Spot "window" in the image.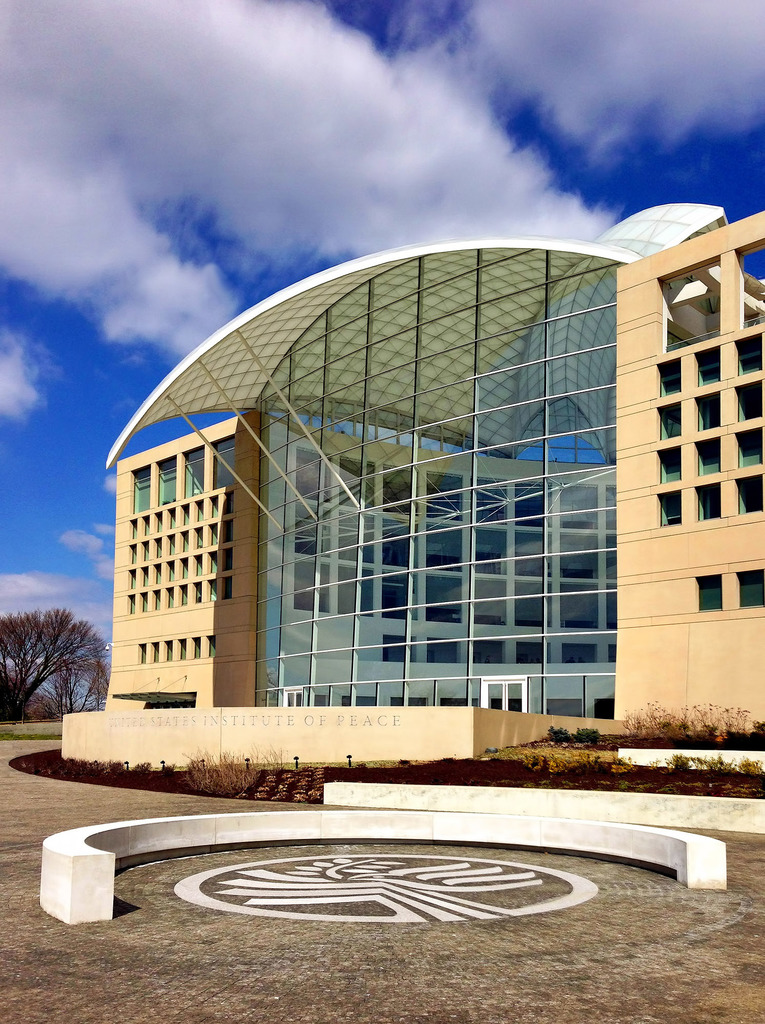
"window" found at <region>734, 476, 761, 515</region>.
